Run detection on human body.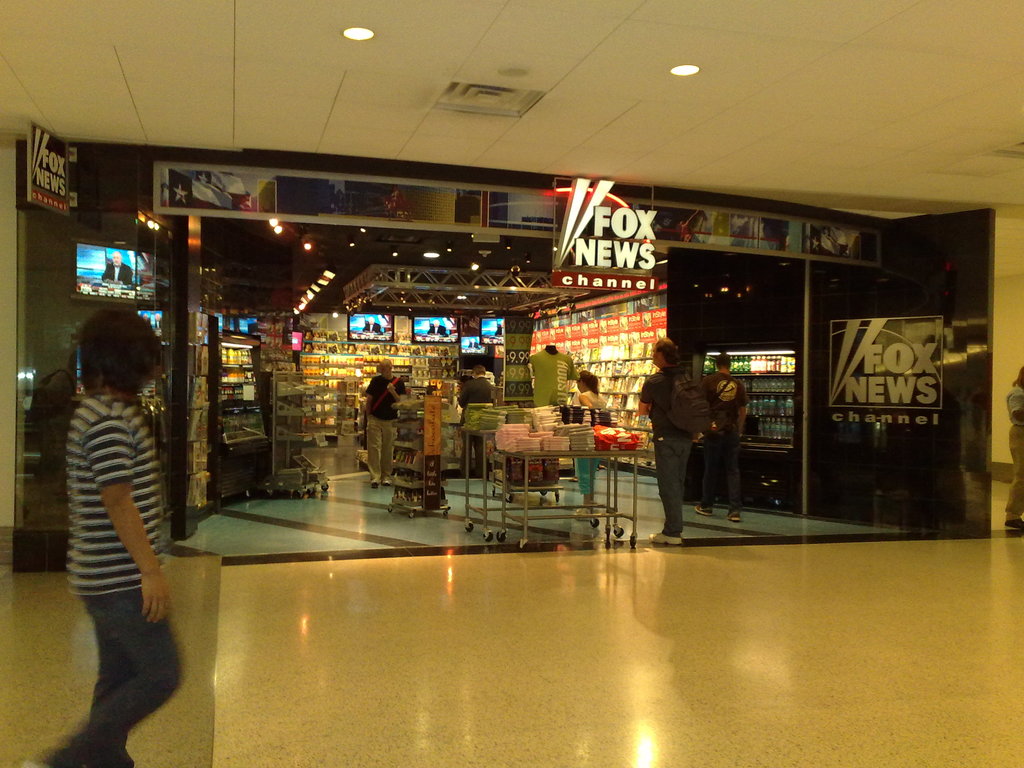
Result: 47,275,188,757.
